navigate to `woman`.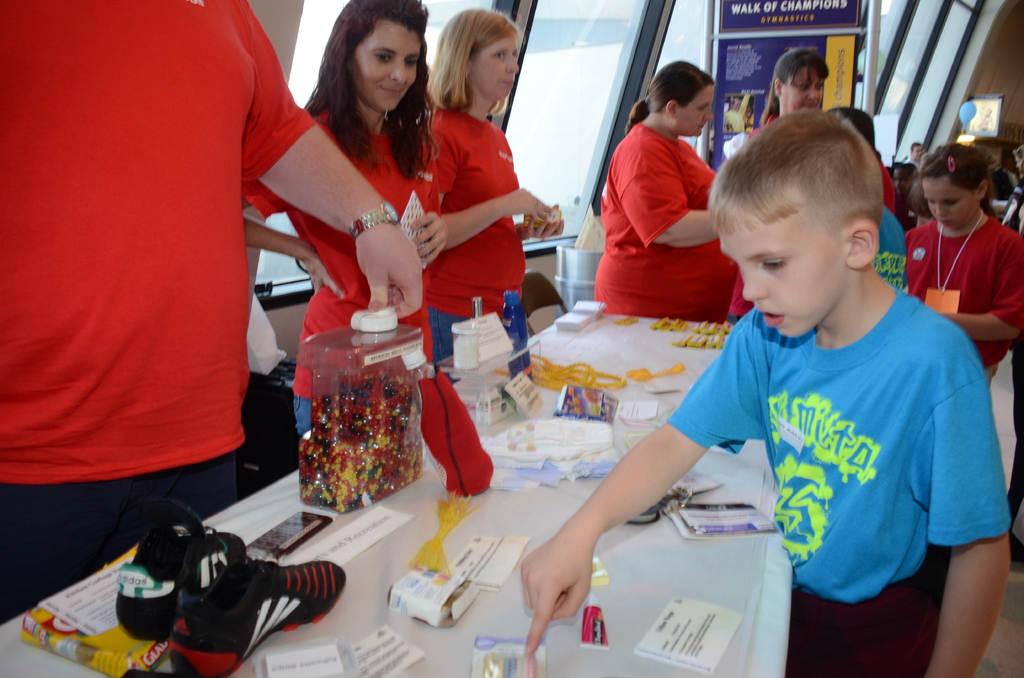
Navigation target: locate(262, 20, 492, 424).
